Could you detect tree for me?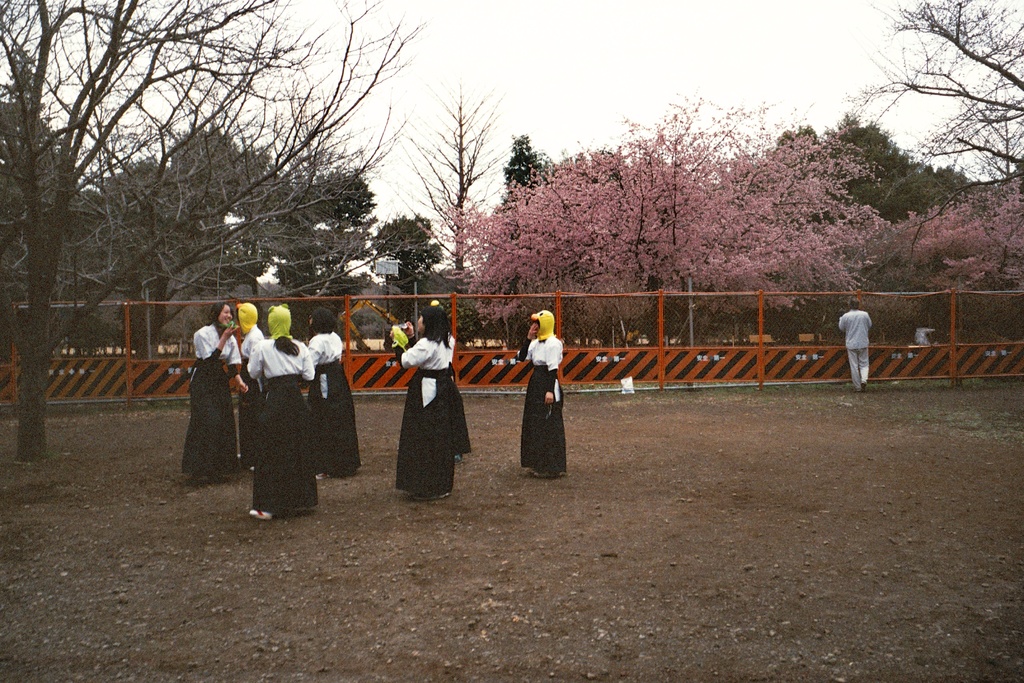
Detection result: locate(0, 0, 430, 463).
